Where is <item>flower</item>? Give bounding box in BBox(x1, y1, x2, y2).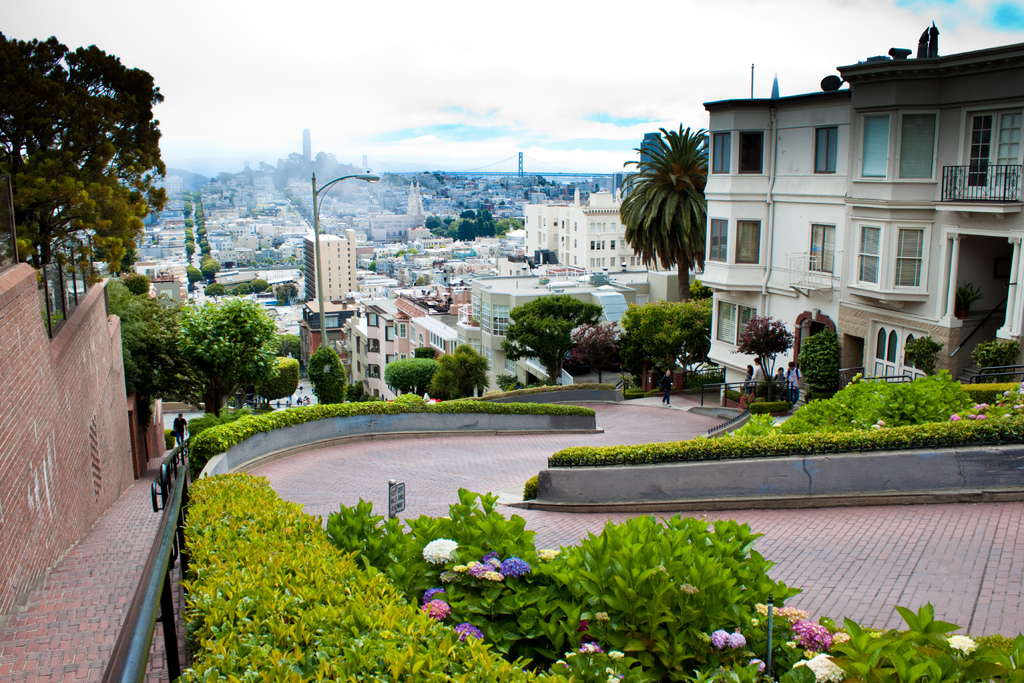
BBox(950, 635, 979, 648).
